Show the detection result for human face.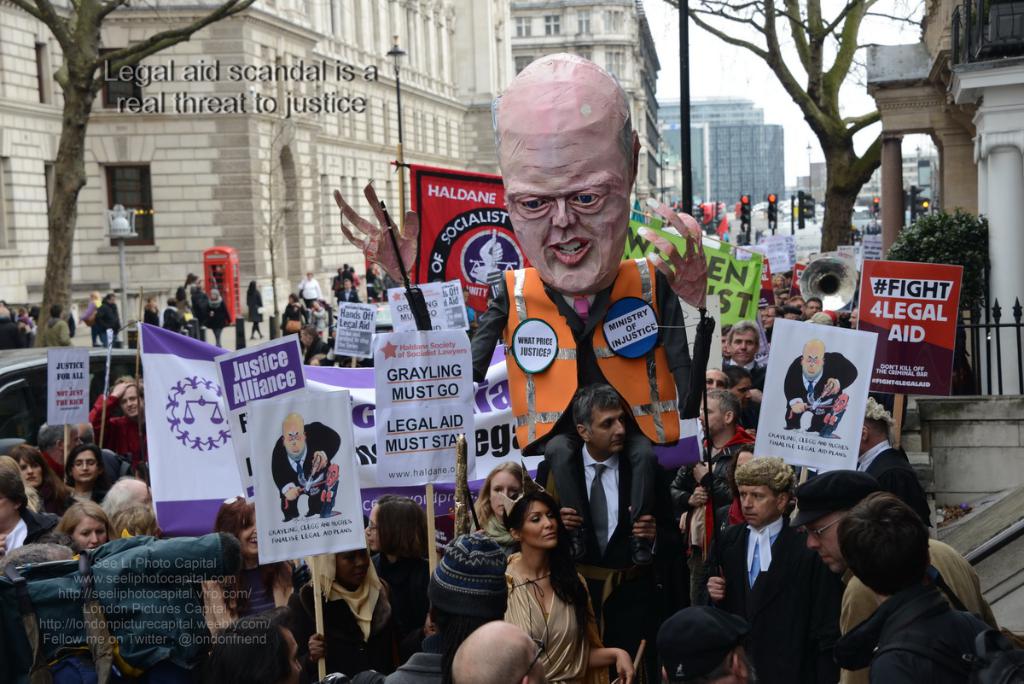
Rect(506, 132, 626, 301).
